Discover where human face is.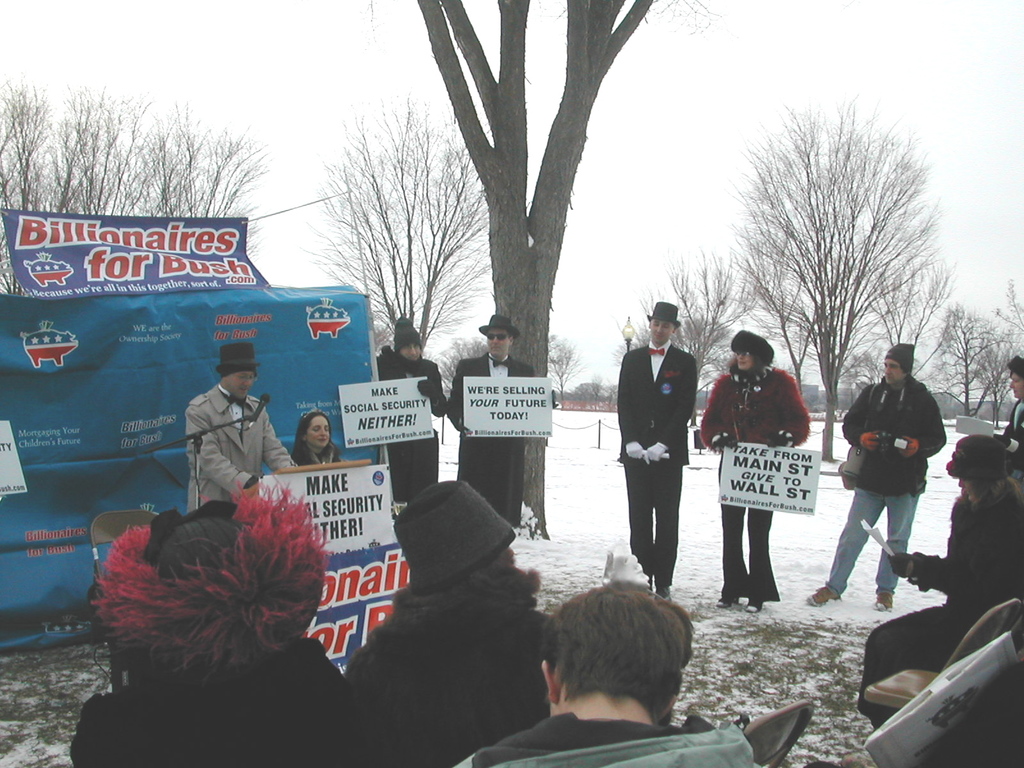
Discovered at BBox(1009, 374, 1023, 398).
